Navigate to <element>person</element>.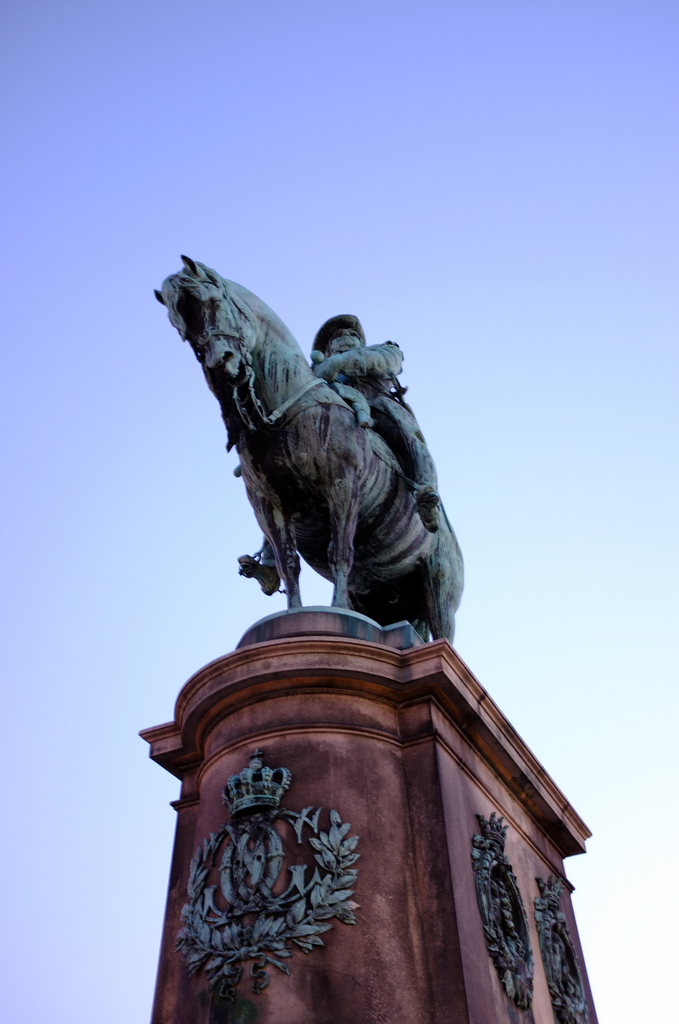
Navigation target: l=241, t=318, r=440, b=596.
